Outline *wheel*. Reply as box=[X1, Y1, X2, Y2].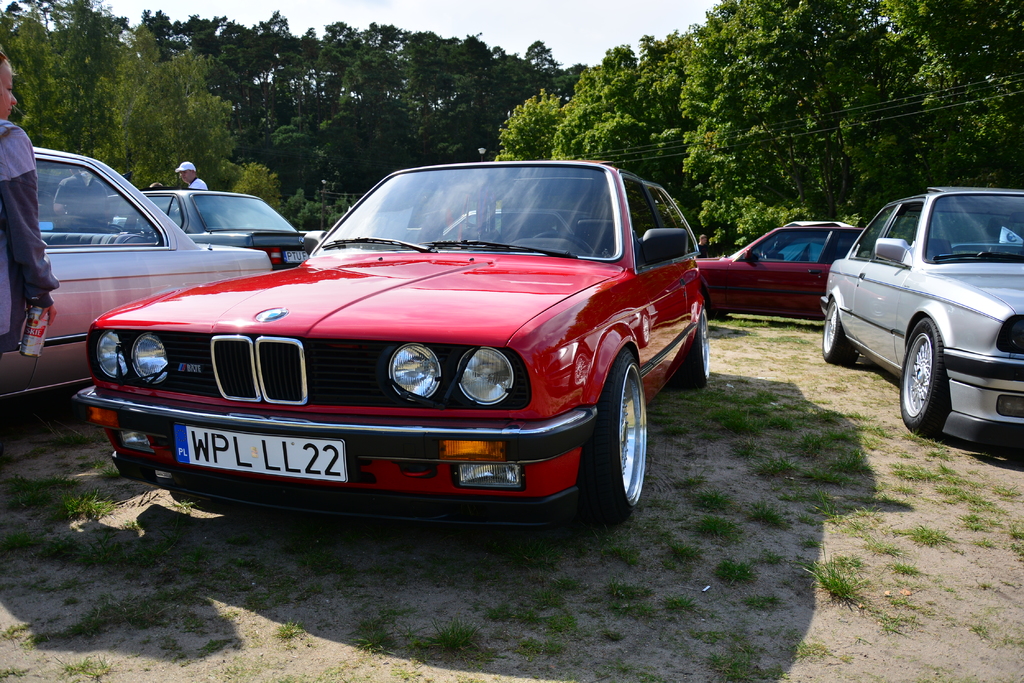
box=[897, 317, 970, 426].
